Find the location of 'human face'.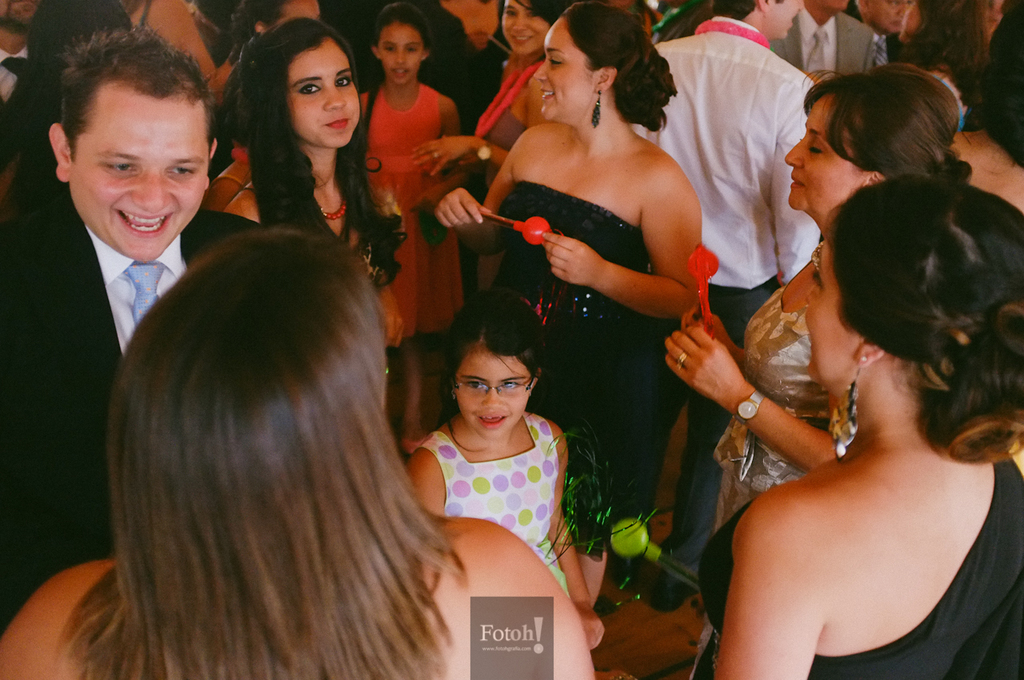
Location: [x1=982, y1=0, x2=1002, y2=39].
